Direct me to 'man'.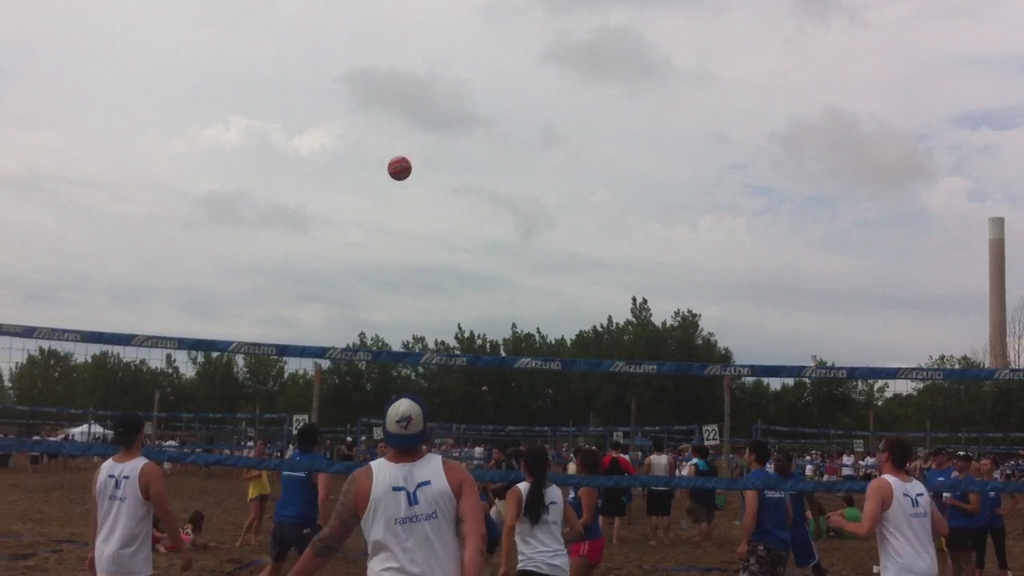
Direction: (left=805, top=490, right=829, bottom=540).
